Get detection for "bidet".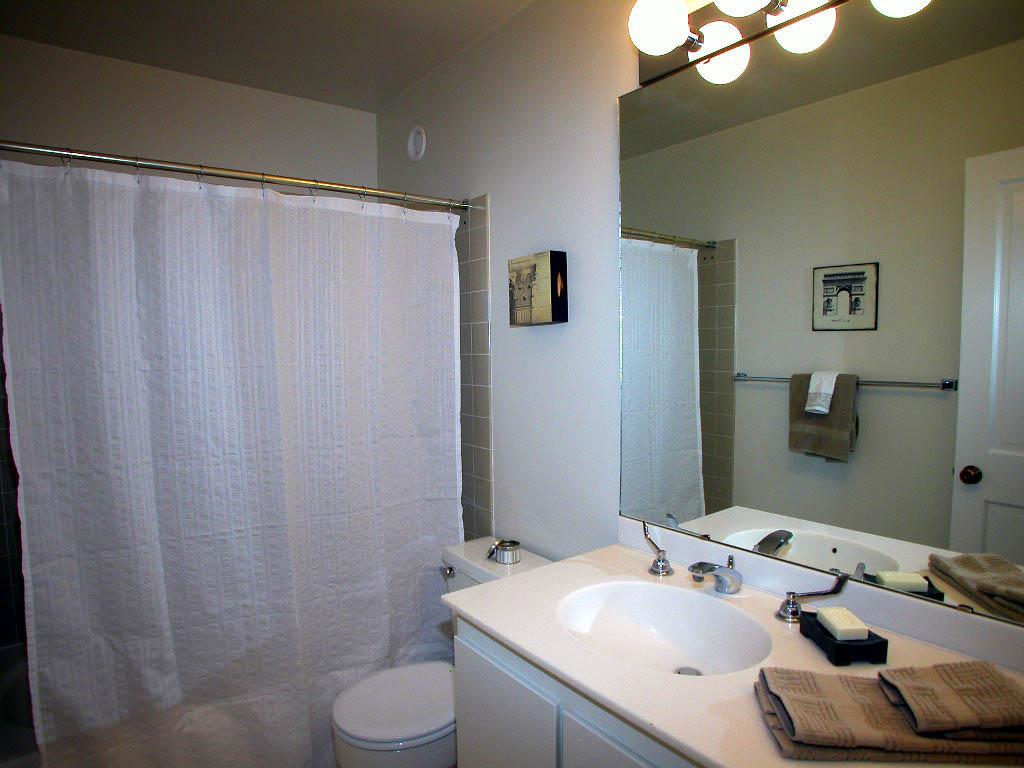
Detection: 331,653,463,767.
